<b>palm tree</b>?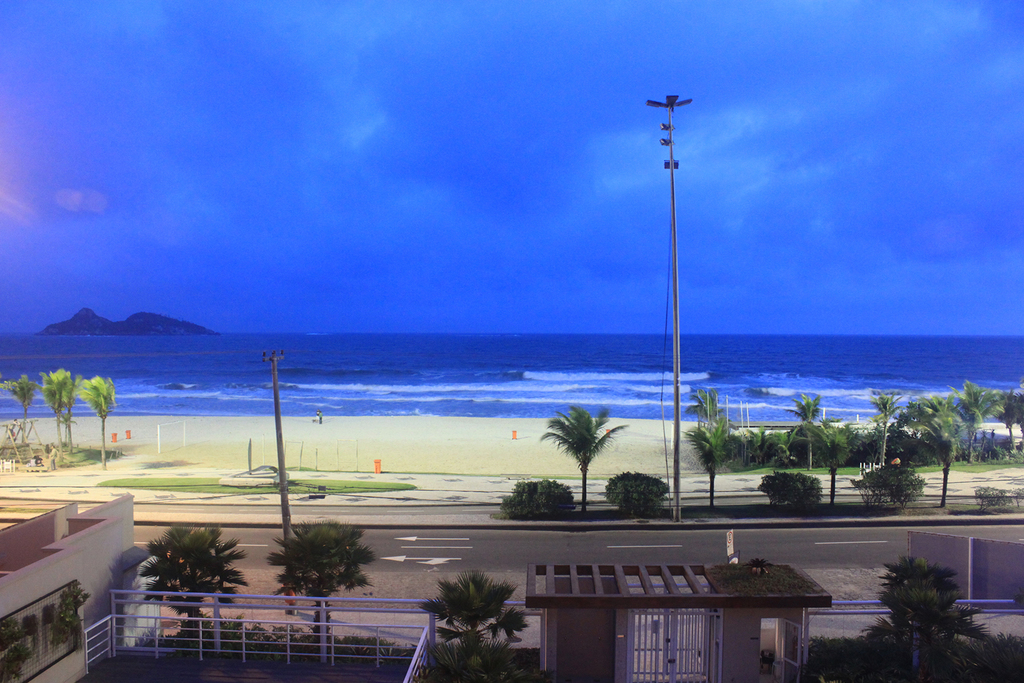
<box>934,384,996,485</box>
